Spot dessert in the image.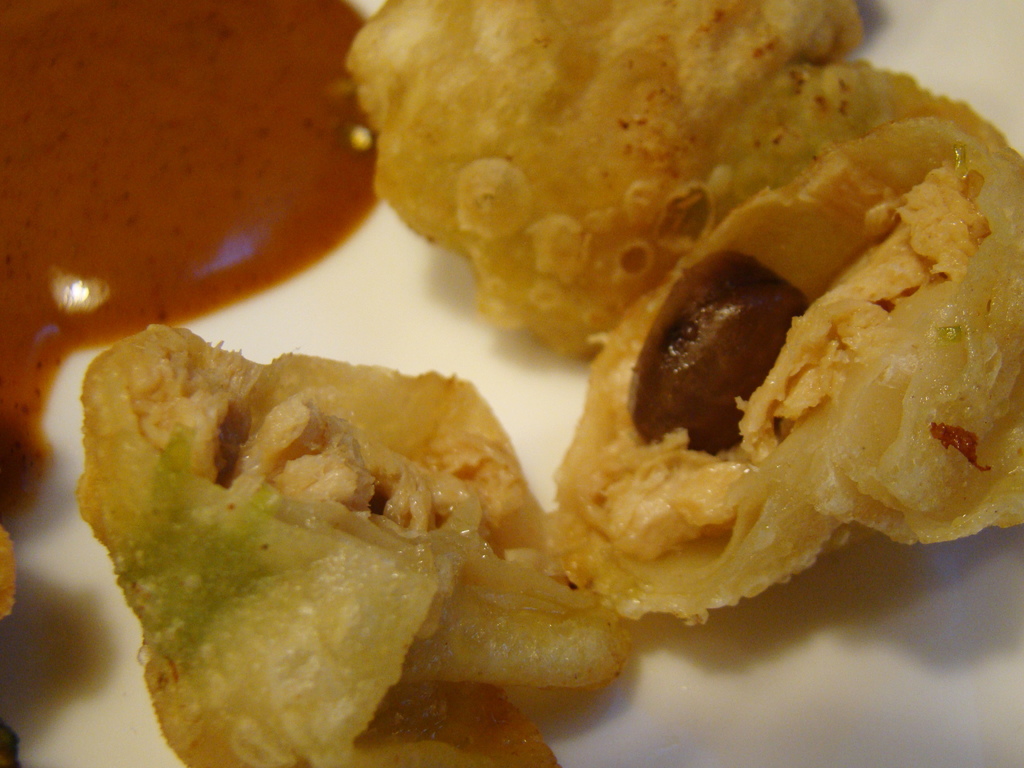
dessert found at region(529, 157, 986, 615).
